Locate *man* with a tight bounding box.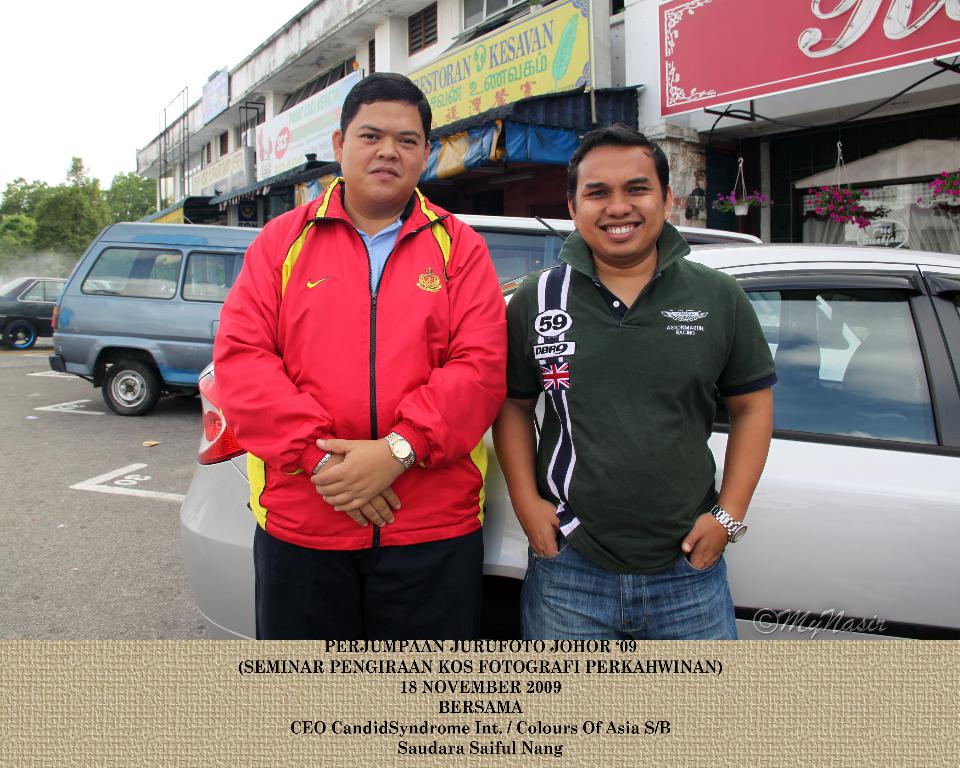
494,116,782,643.
